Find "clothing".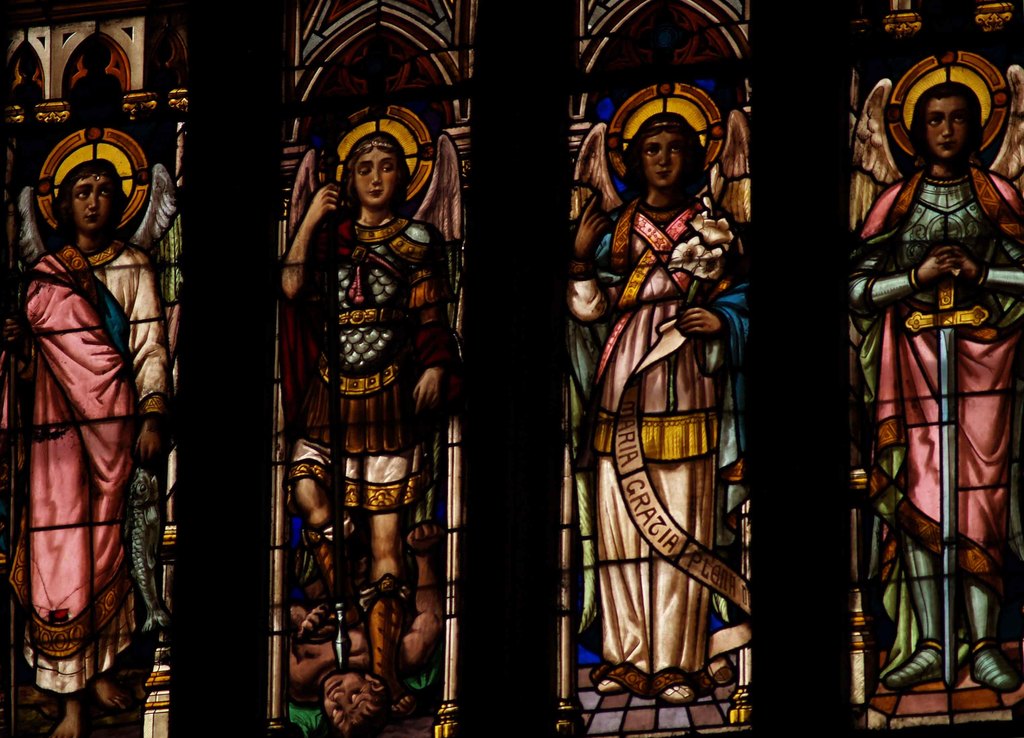
[8,242,170,692].
